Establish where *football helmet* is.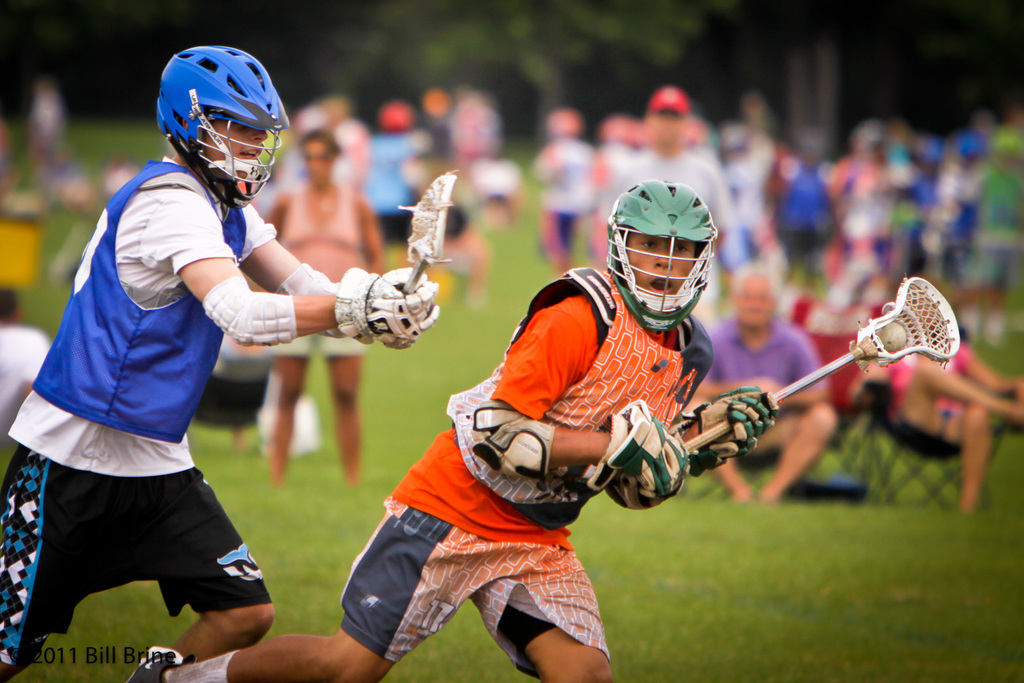
Established at bbox(600, 177, 716, 330).
